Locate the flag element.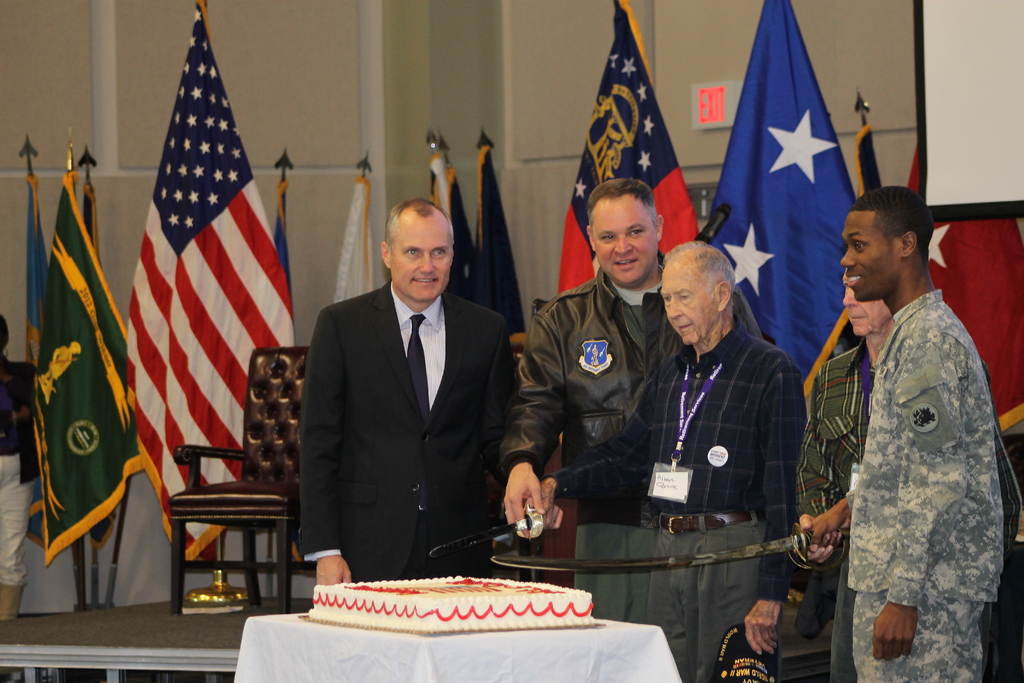
Element bbox: box(276, 163, 297, 347).
